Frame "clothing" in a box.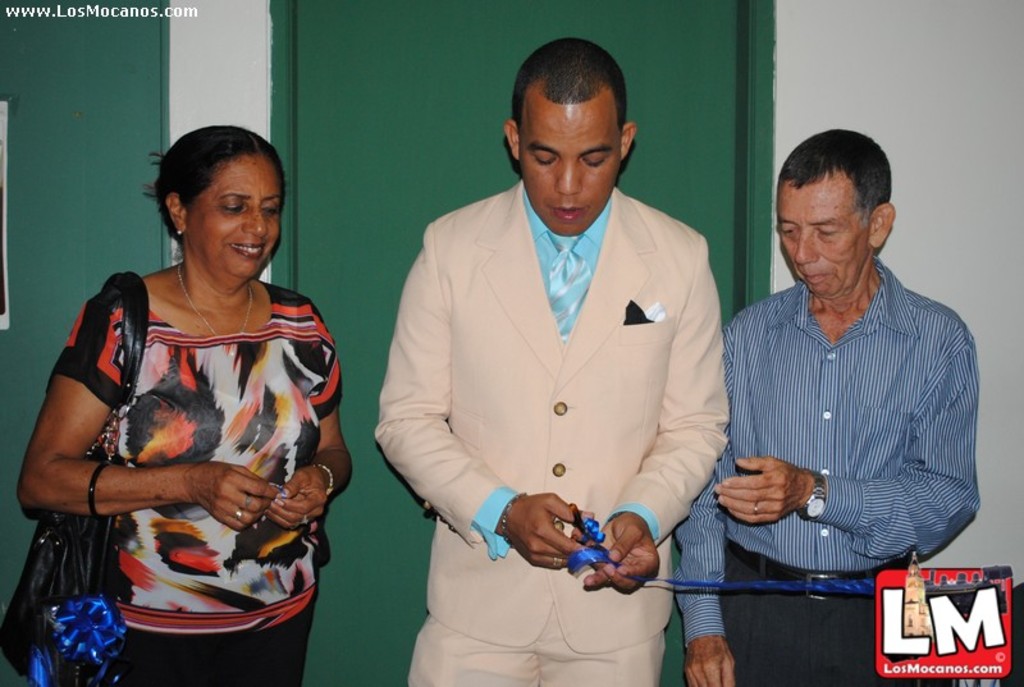
[44, 276, 351, 686].
